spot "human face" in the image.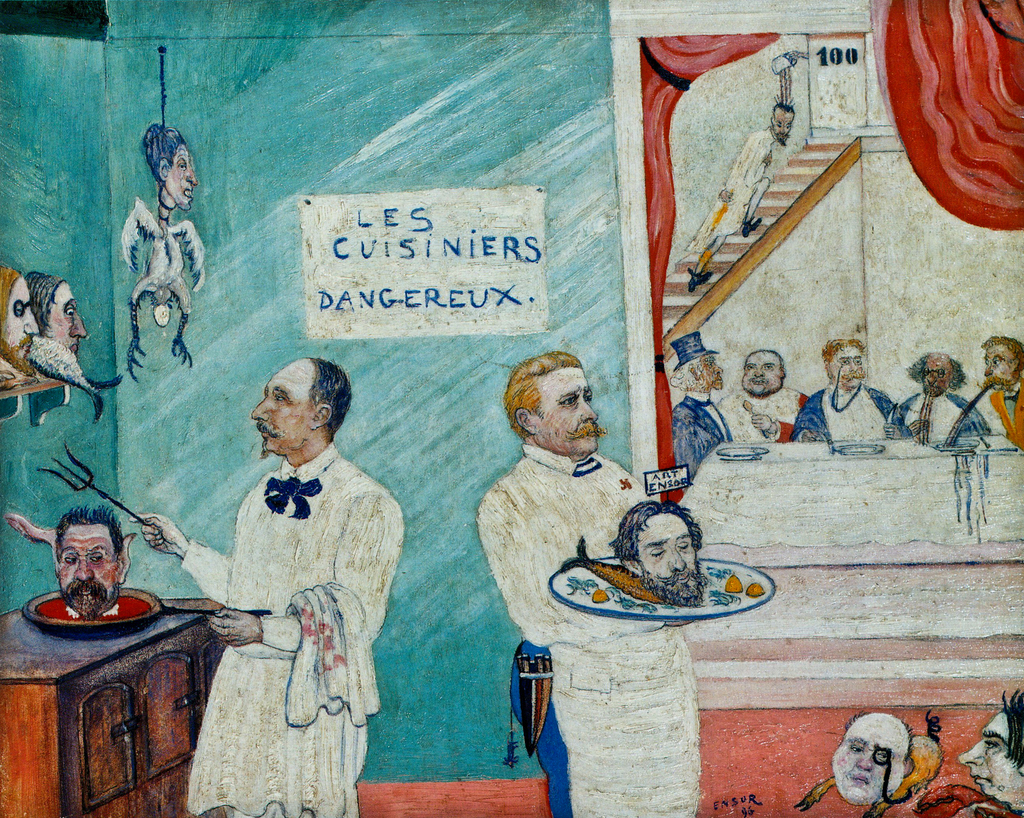
"human face" found at 56,521,123,620.
